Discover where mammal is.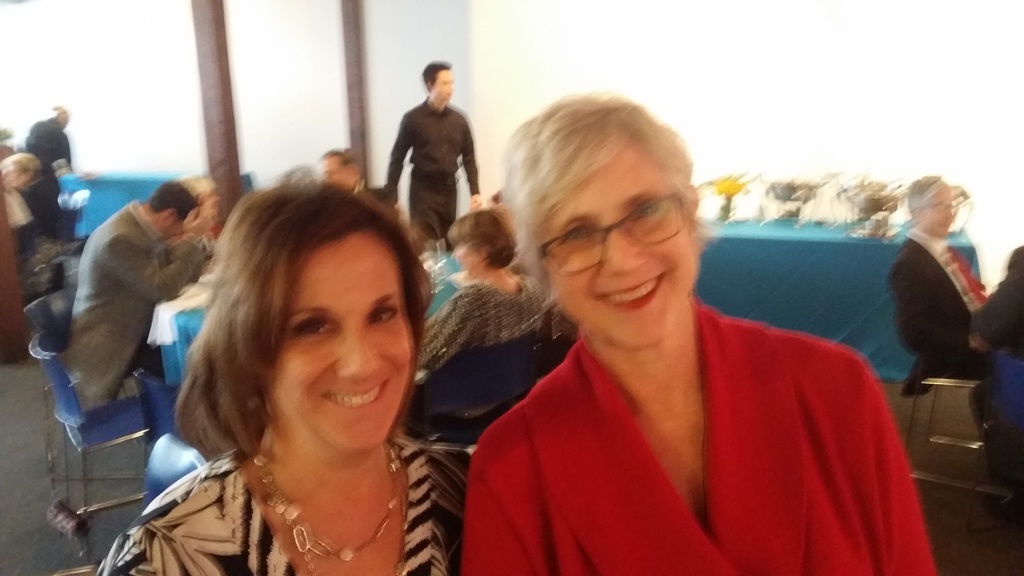
Discovered at bbox(883, 172, 1023, 519).
